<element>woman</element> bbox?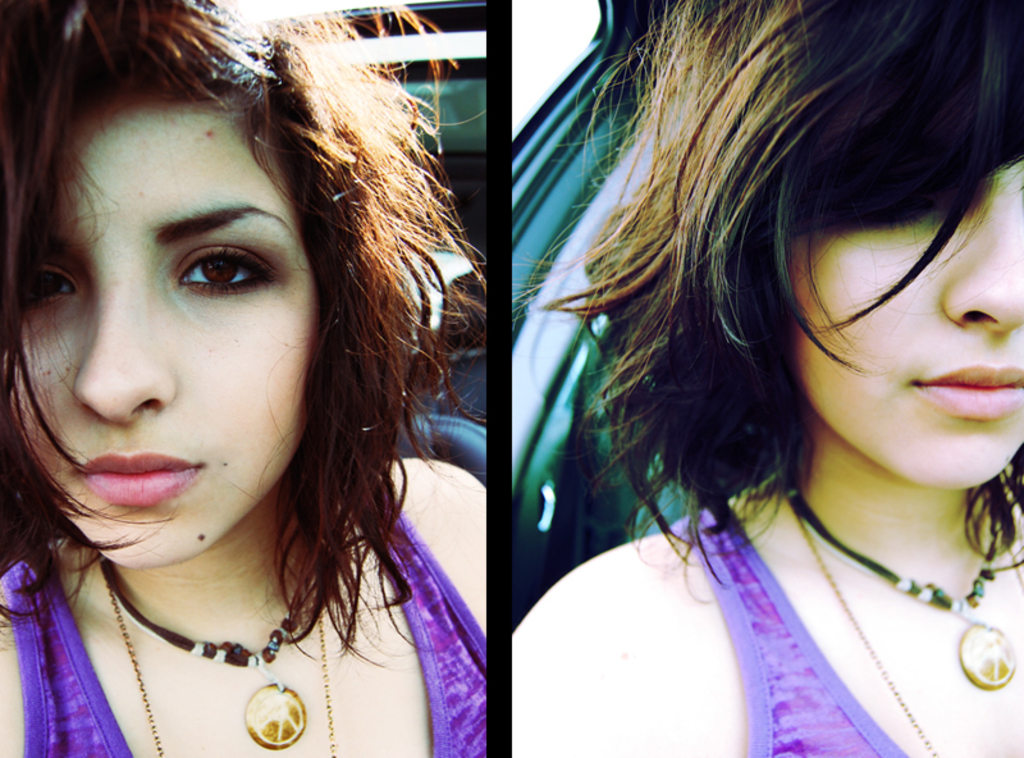
0 0 489 757
